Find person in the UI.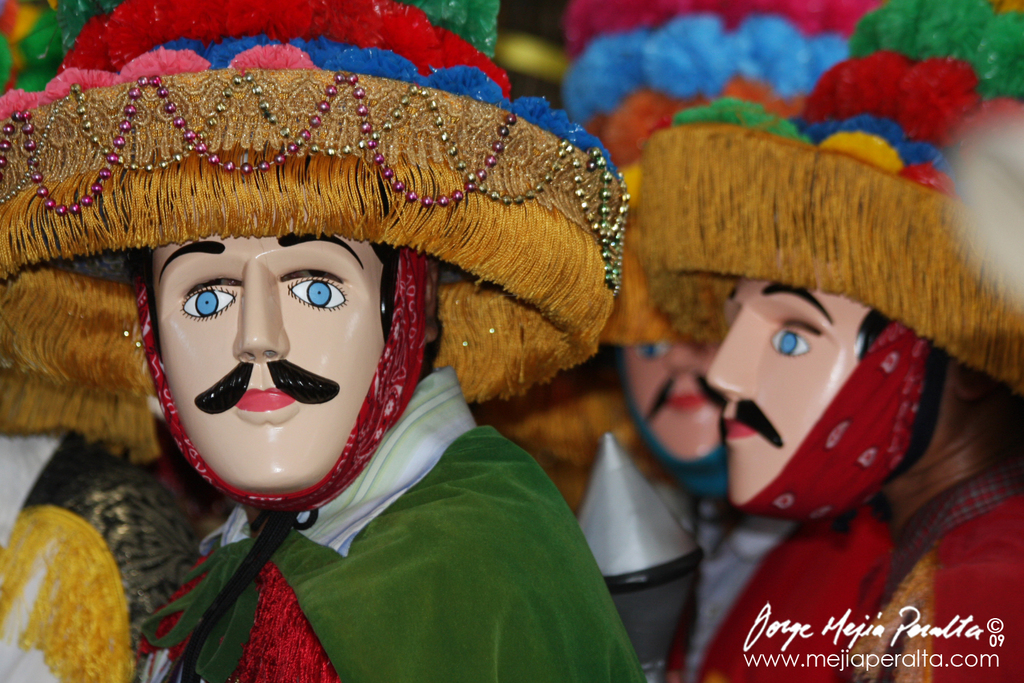
UI element at pyautogui.locateOnScreen(21, 27, 652, 678).
